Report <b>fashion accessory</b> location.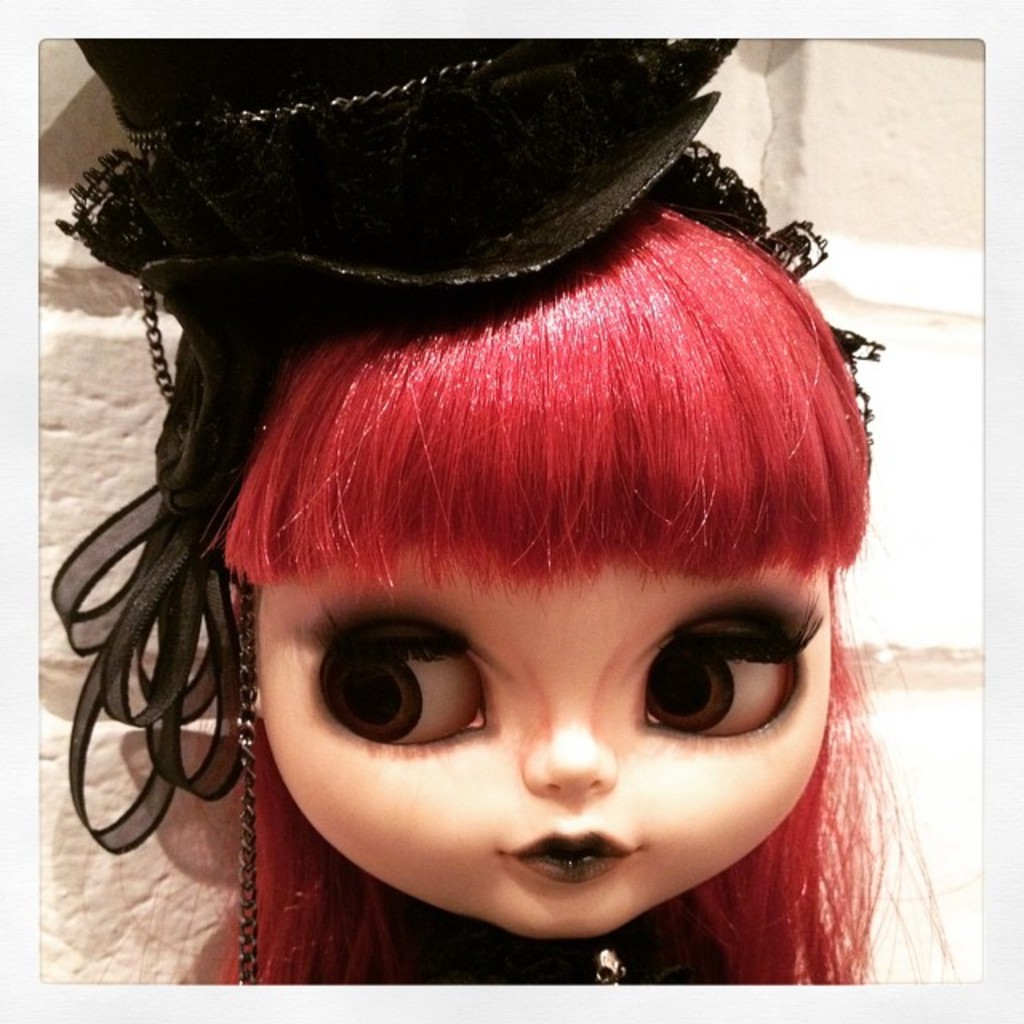
Report: box=[590, 947, 635, 987].
